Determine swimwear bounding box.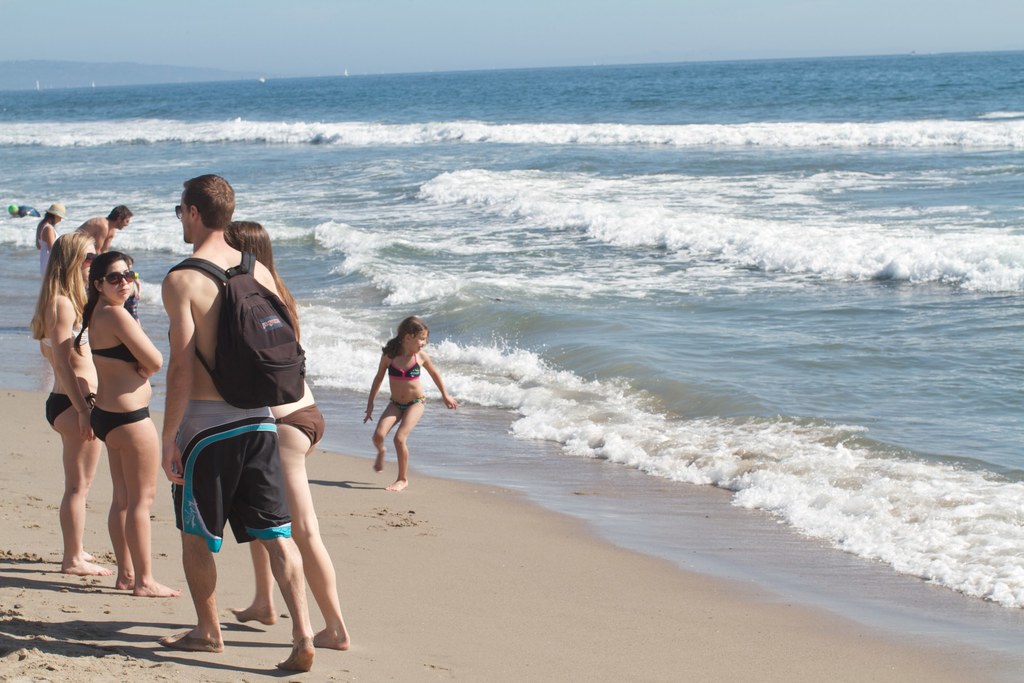
Determined: {"left": 96, "top": 338, "right": 140, "bottom": 365}.
